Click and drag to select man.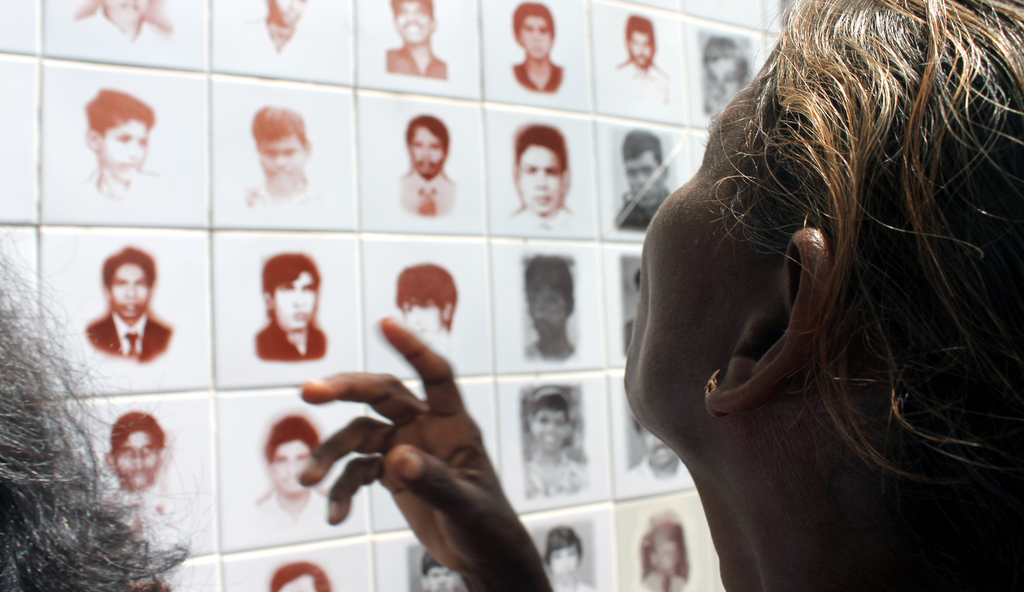
Selection: 515,250,584,368.
